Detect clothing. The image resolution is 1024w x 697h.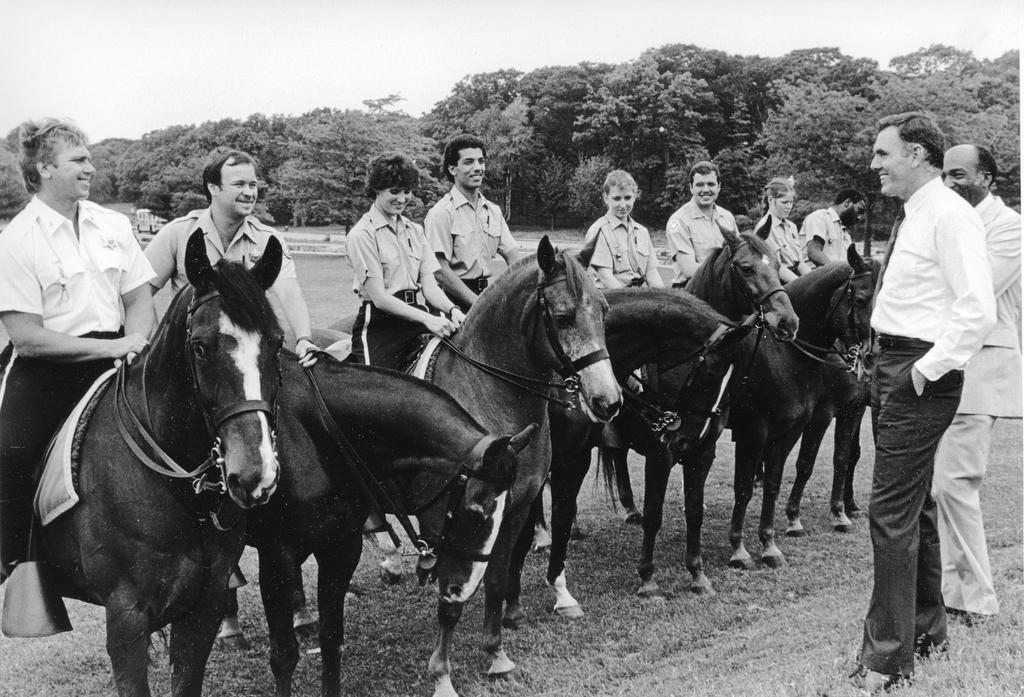
locate(342, 199, 444, 399).
